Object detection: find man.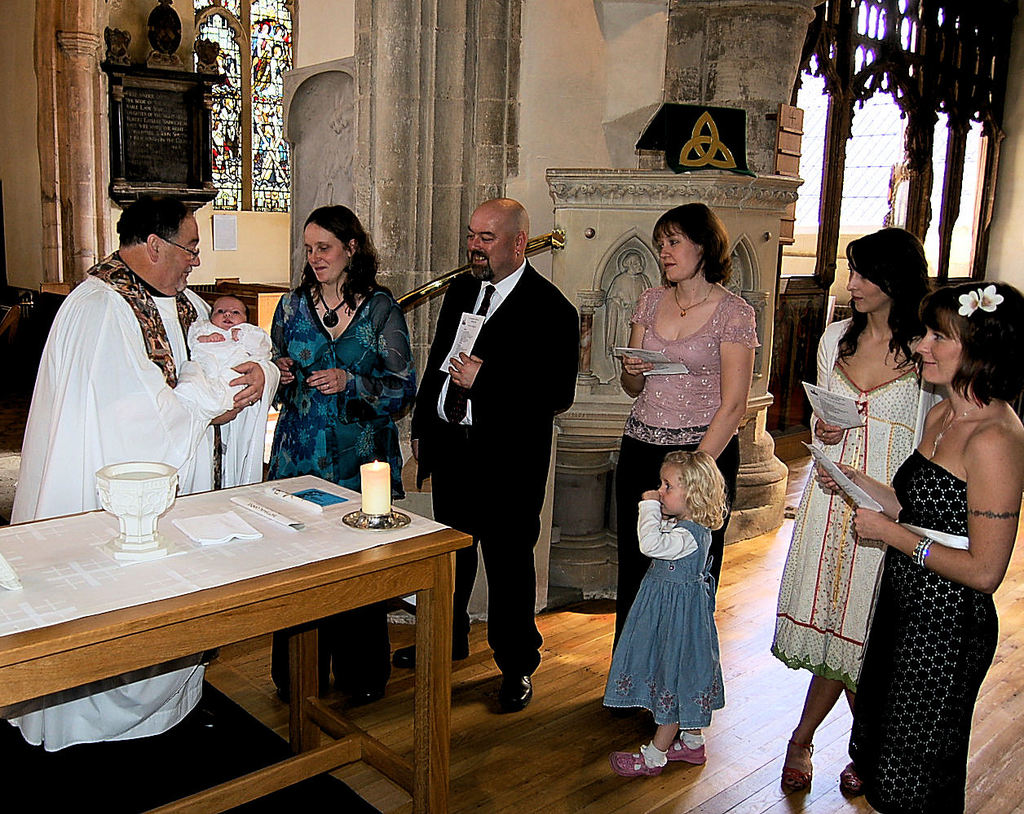
Rect(422, 201, 582, 720).
